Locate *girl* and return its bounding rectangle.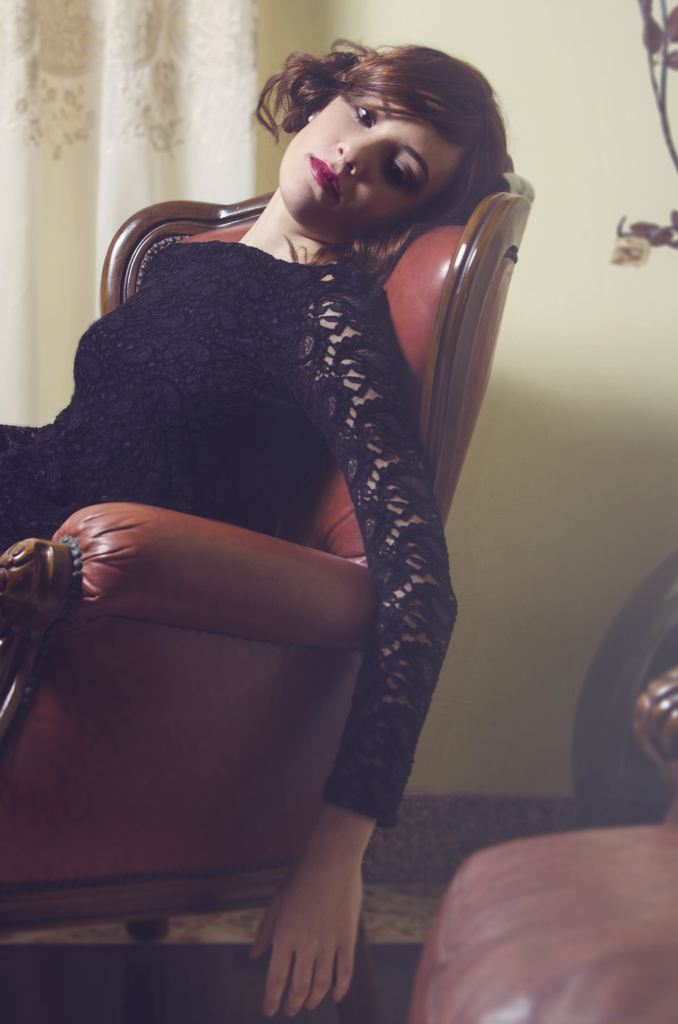
x1=0 y1=20 x2=512 y2=1018.
